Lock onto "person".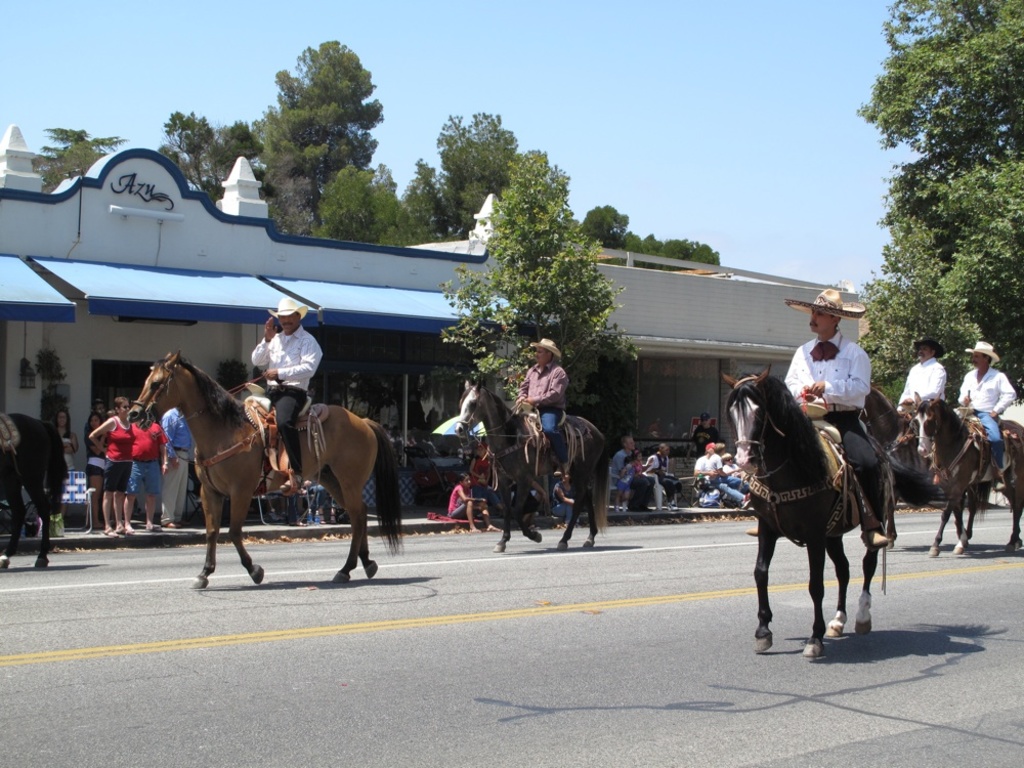
Locked: (x1=688, y1=416, x2=721, y2=458).
